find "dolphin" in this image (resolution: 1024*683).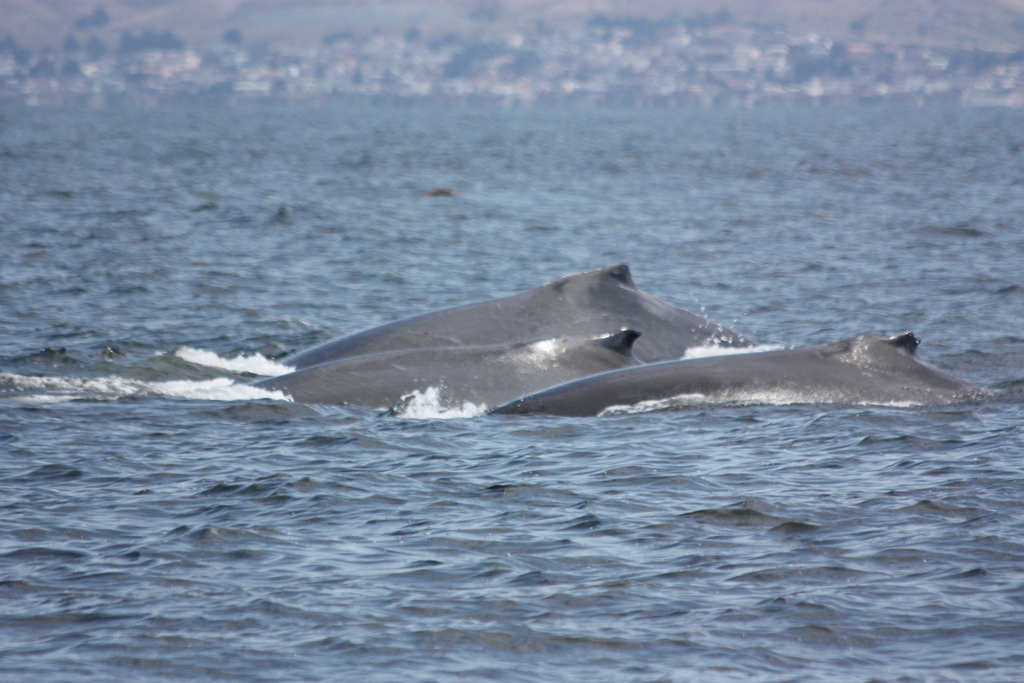
253 325 657 419.
